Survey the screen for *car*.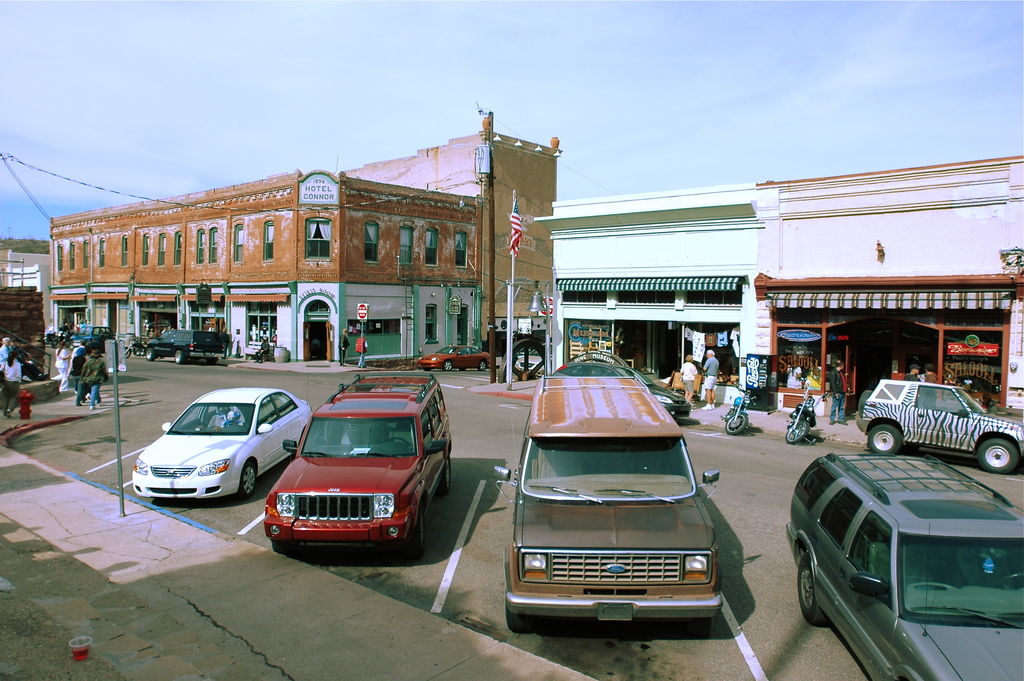
Survey found: box(856, 379, 1023, 478).
